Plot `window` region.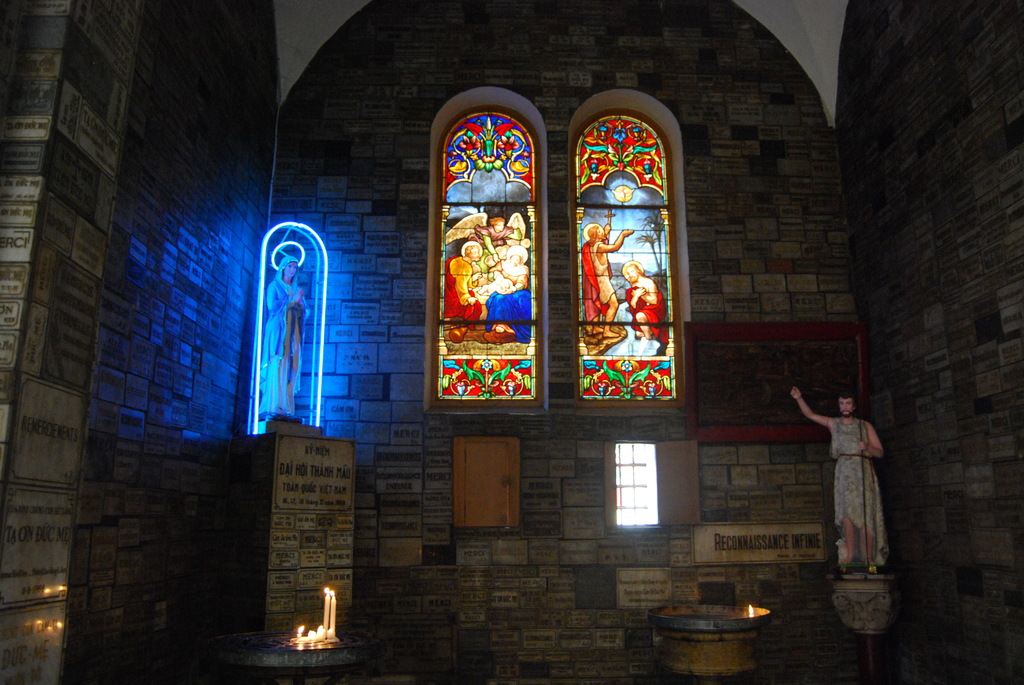
Plotted at left=614, top=443, right=659, bottom=524.
